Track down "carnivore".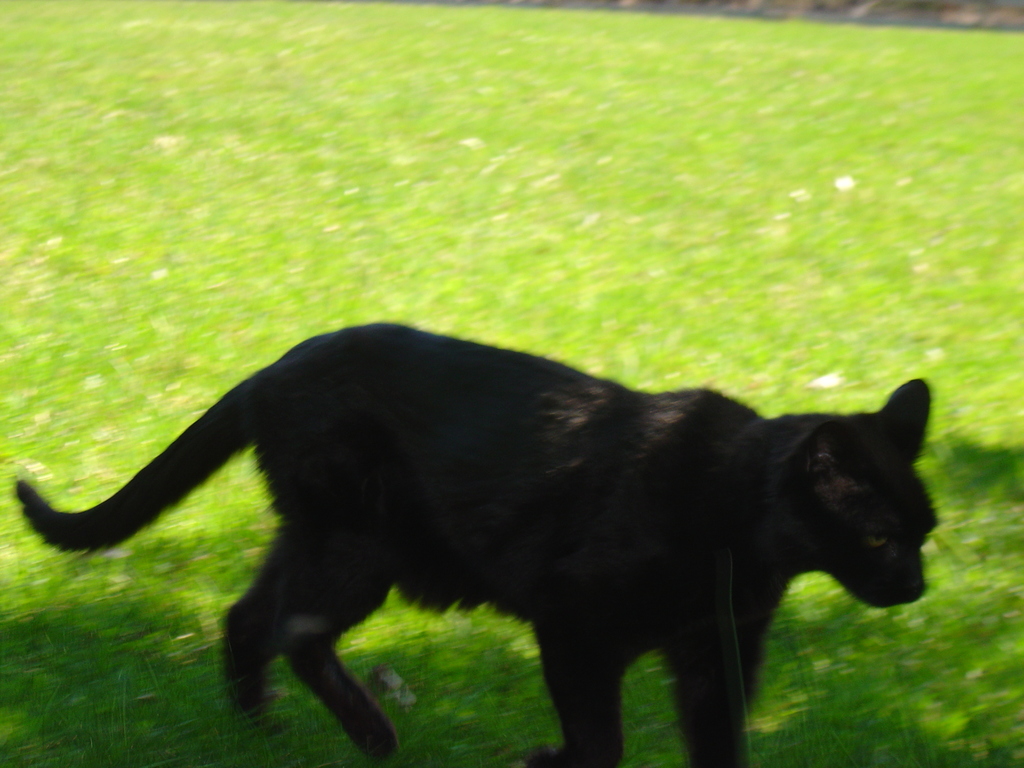
Tracked to [12,288,970,767].
